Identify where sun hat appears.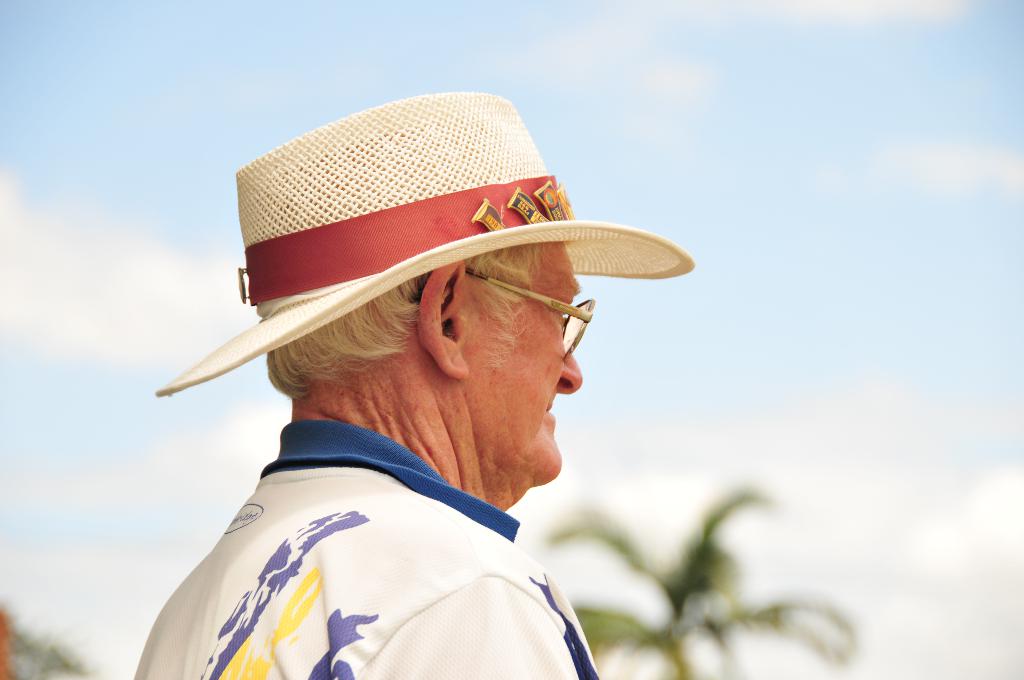
Appears at bbox=(151, 80, 697, 400).
